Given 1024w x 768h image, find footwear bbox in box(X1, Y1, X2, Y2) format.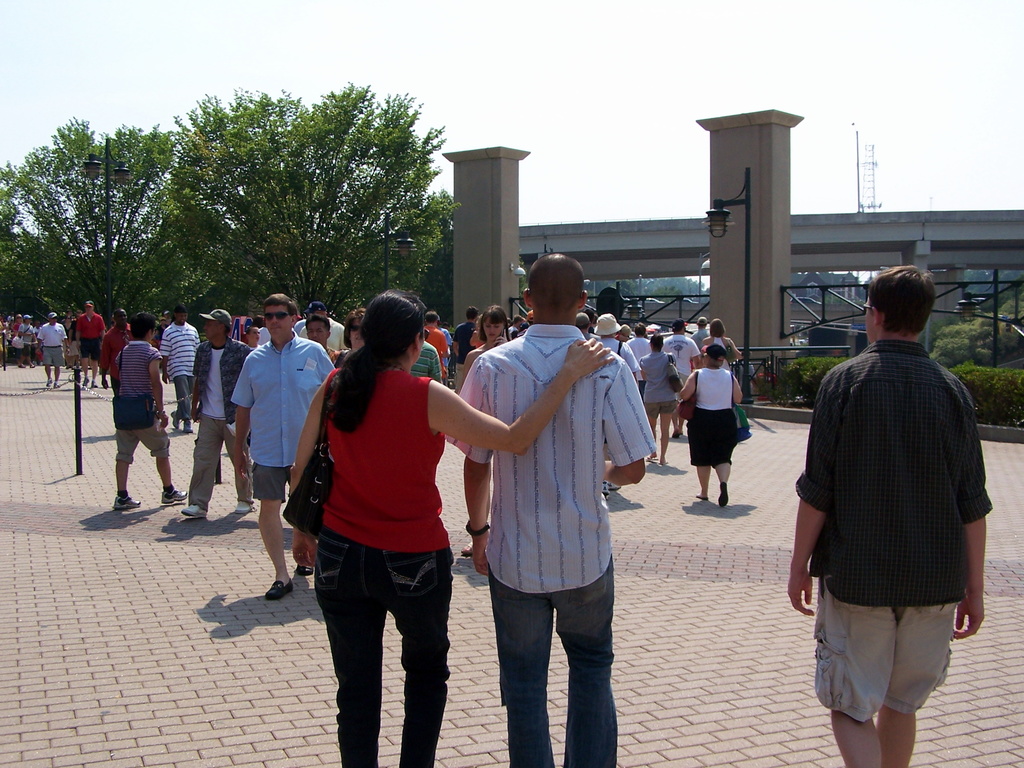
box(672, 432, 680, 440).
